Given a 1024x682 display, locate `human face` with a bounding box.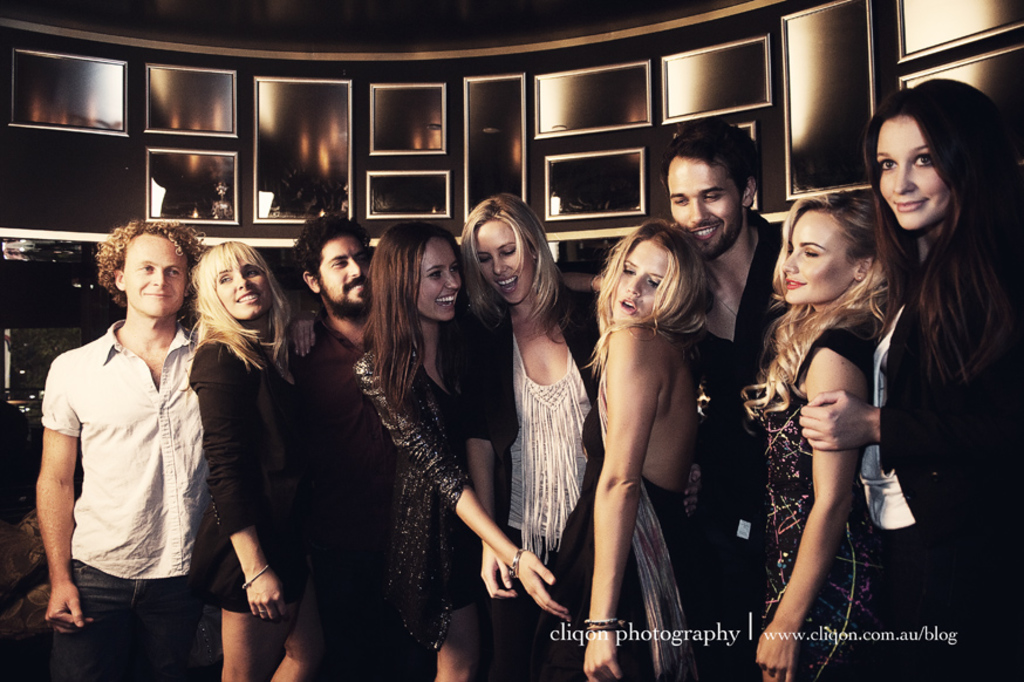
Located: bbox=[218, 259, 272, 320].
